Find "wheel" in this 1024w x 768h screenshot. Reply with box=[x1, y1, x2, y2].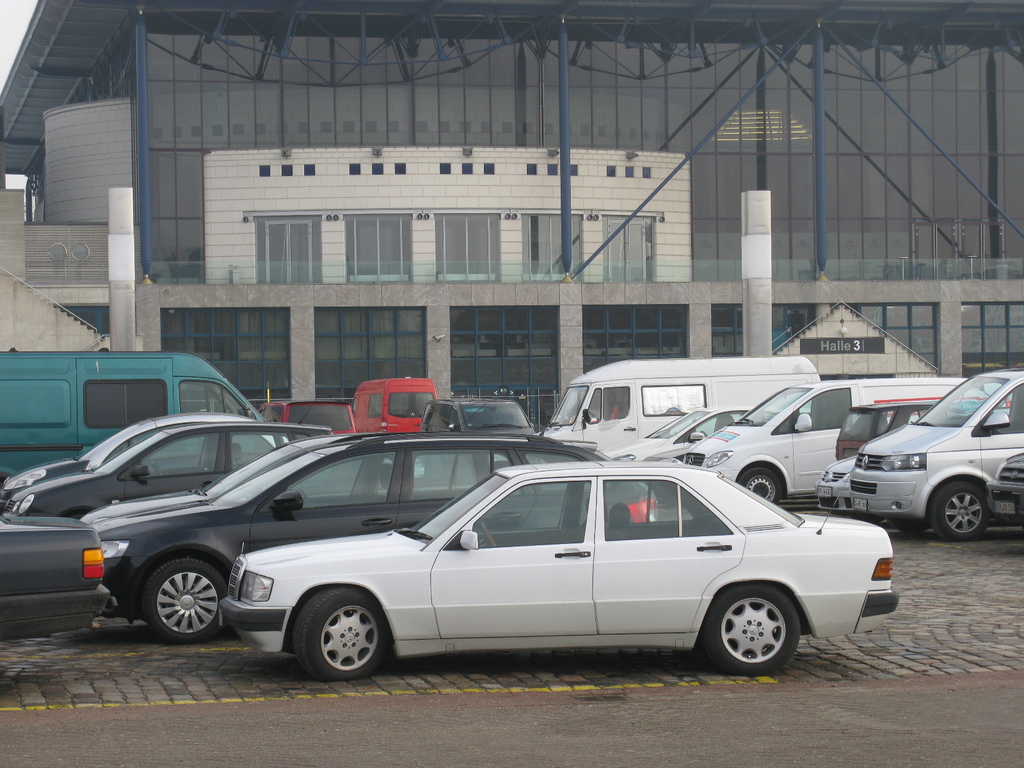
box=[141, 560, 229, 646].
